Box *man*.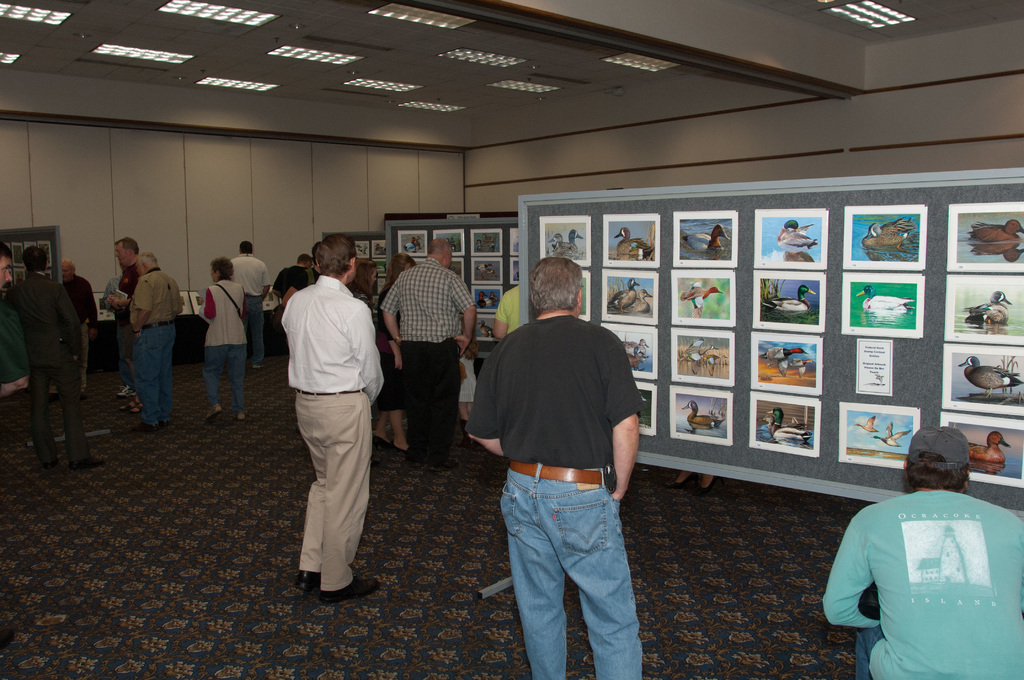
rect(281, 236, 385, 598).
